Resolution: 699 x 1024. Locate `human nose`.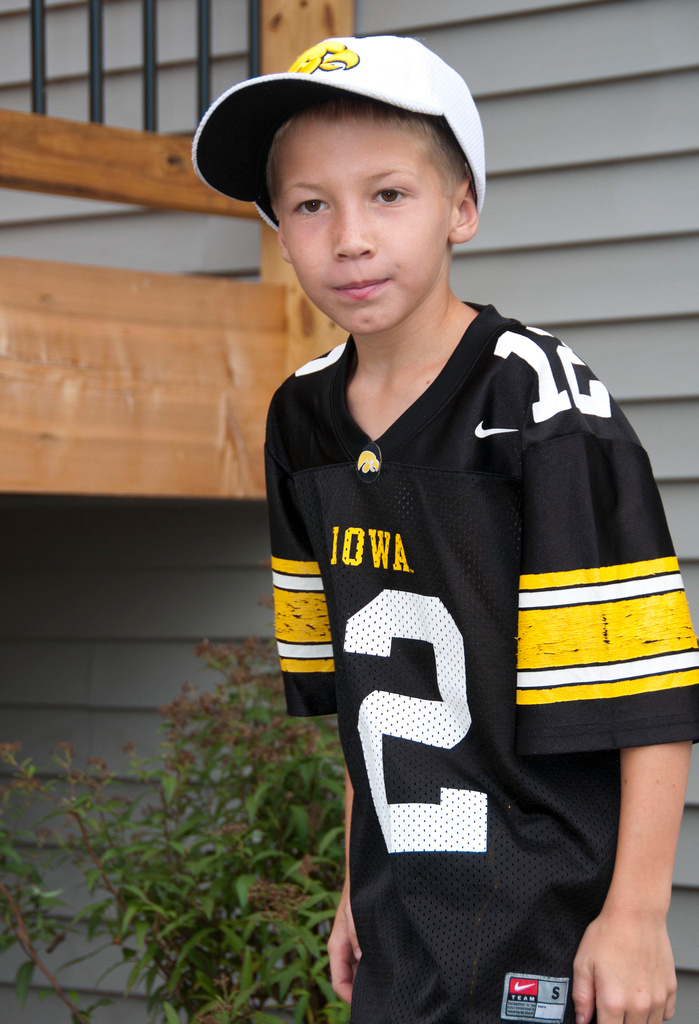
crop(329, 199, 377, 256).
